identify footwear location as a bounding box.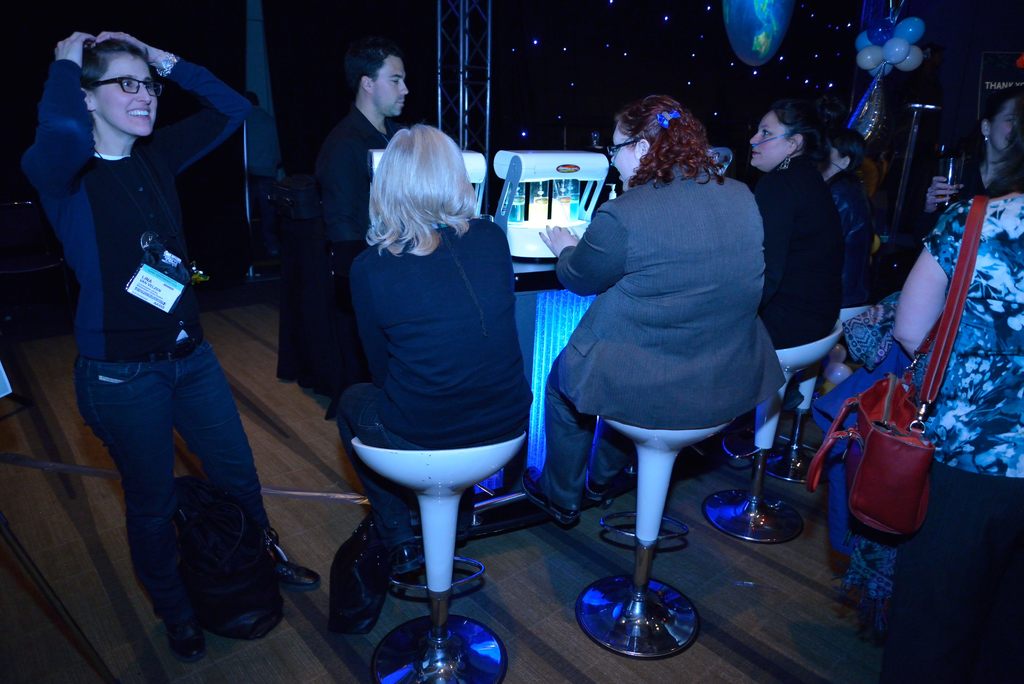
<box>520,466,579,530</box>.
